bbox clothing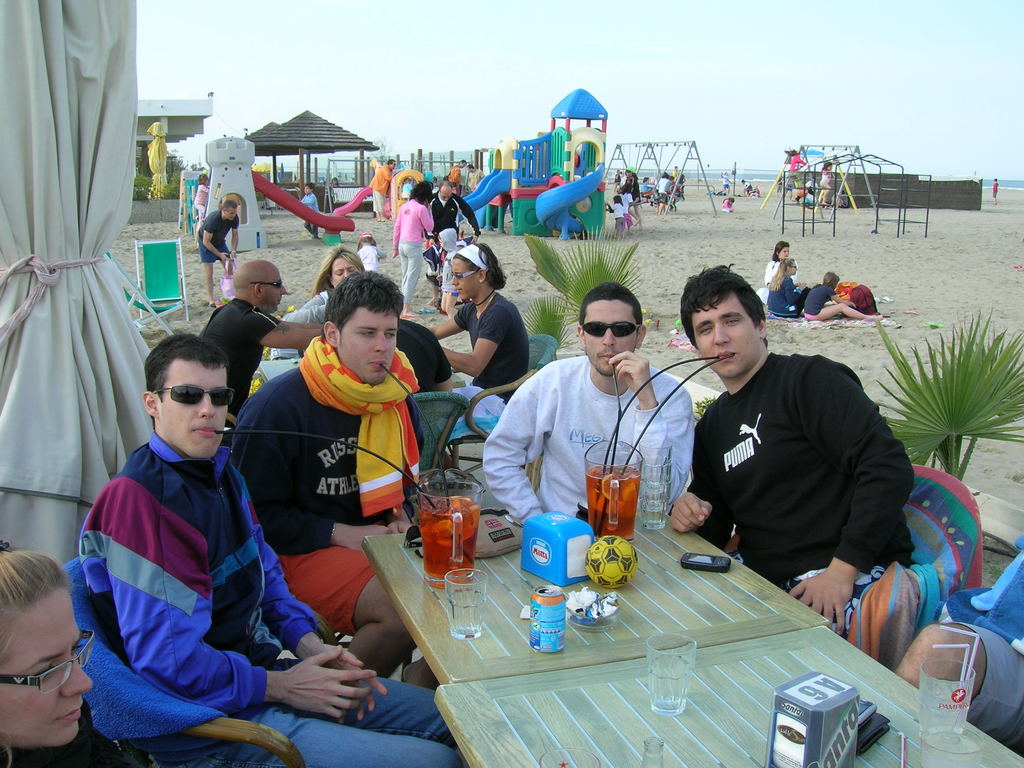
detection(196, 302, 280, 445)
